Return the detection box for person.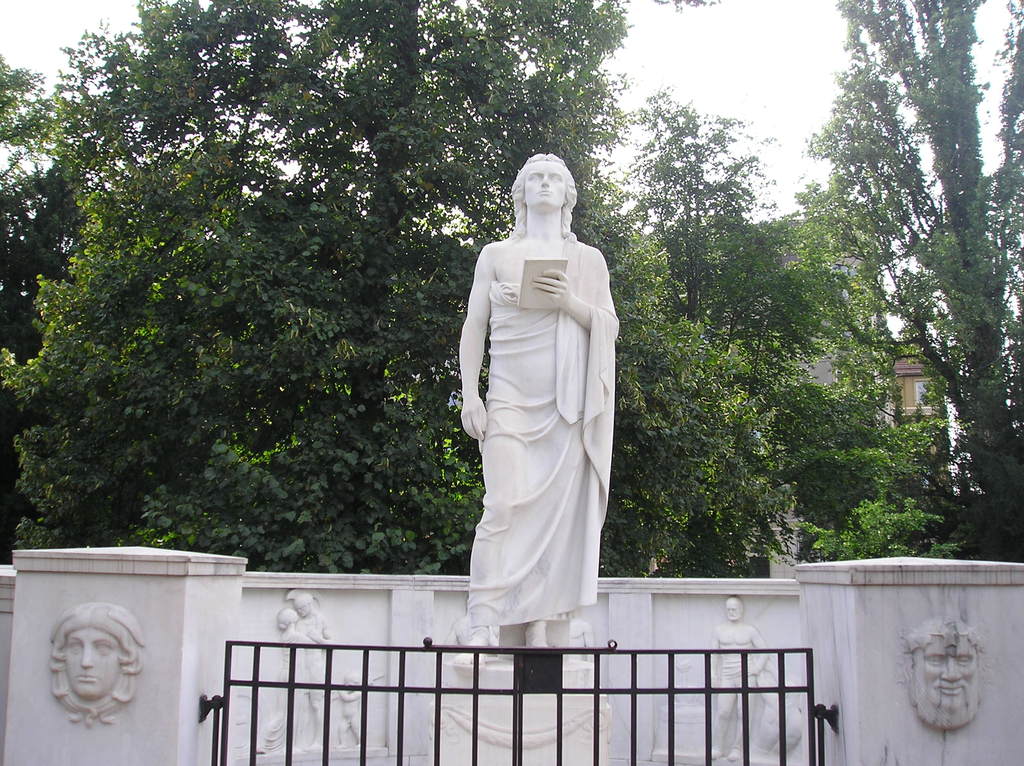
select_region(456, 155, 620, 669).
